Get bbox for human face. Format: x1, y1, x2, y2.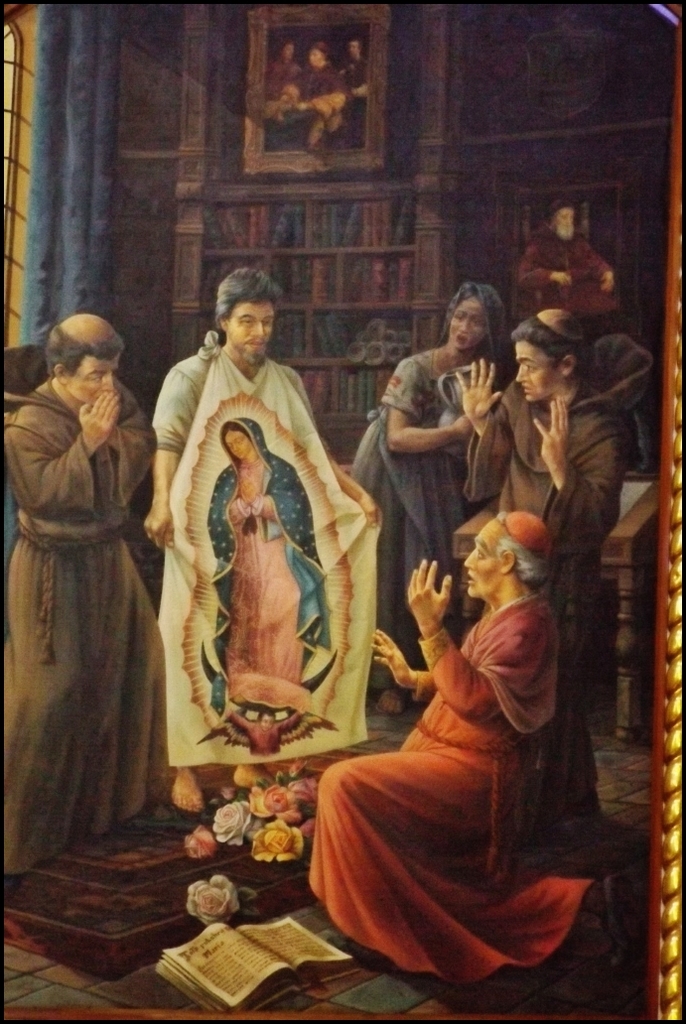
519, 345, 557, 399.
